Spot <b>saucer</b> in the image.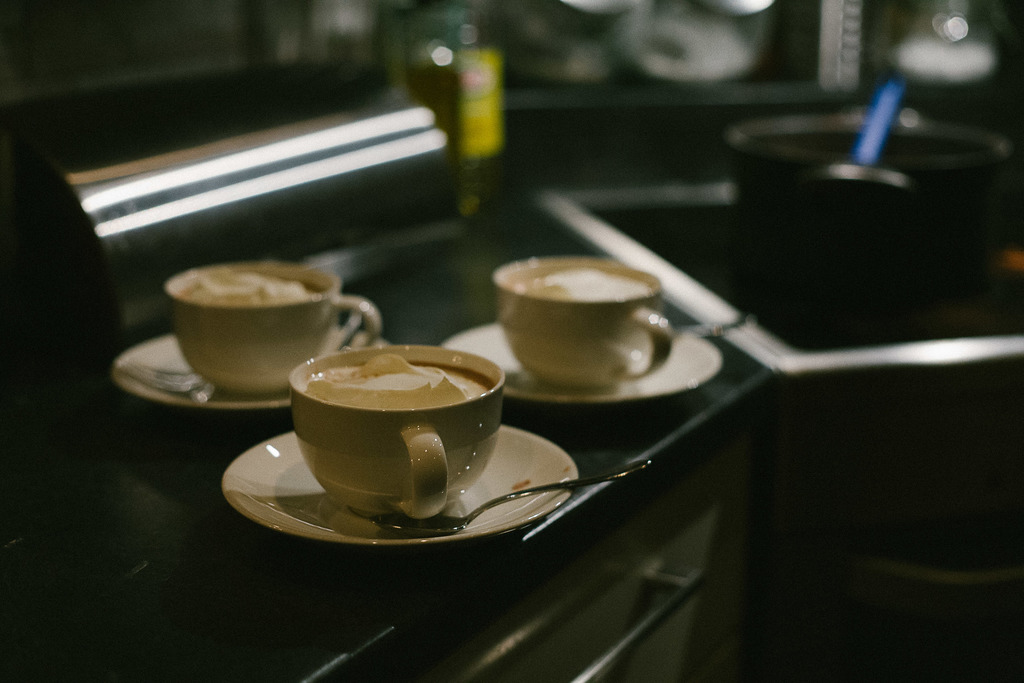
<b>saucer</b> found at region(112, 333, 390, 413).
